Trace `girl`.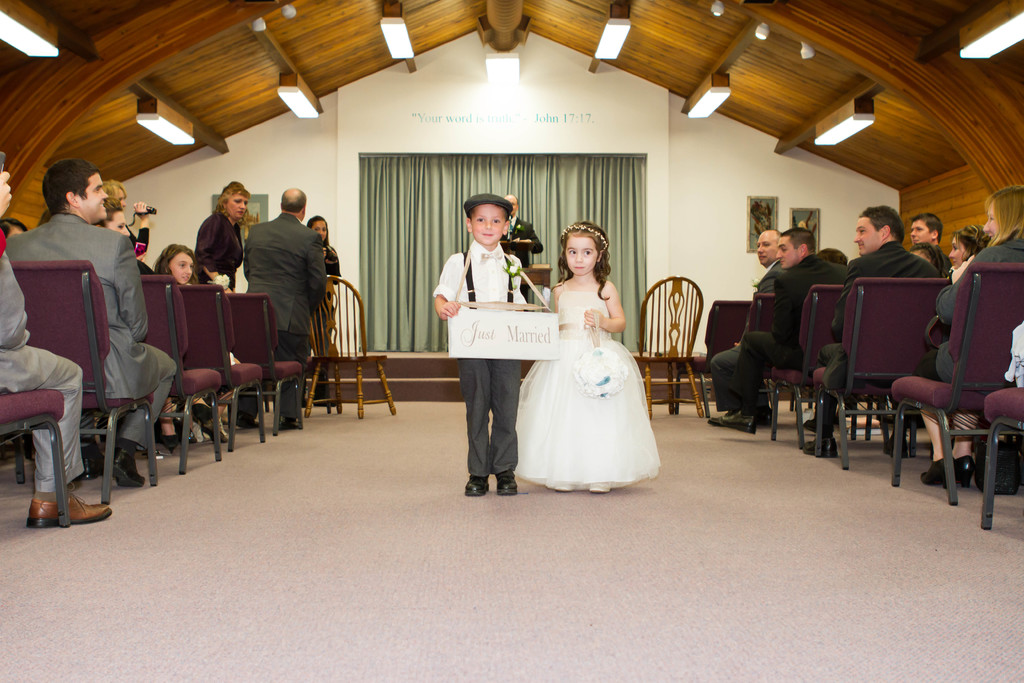
Traced to (150, 241, 241, 452).
